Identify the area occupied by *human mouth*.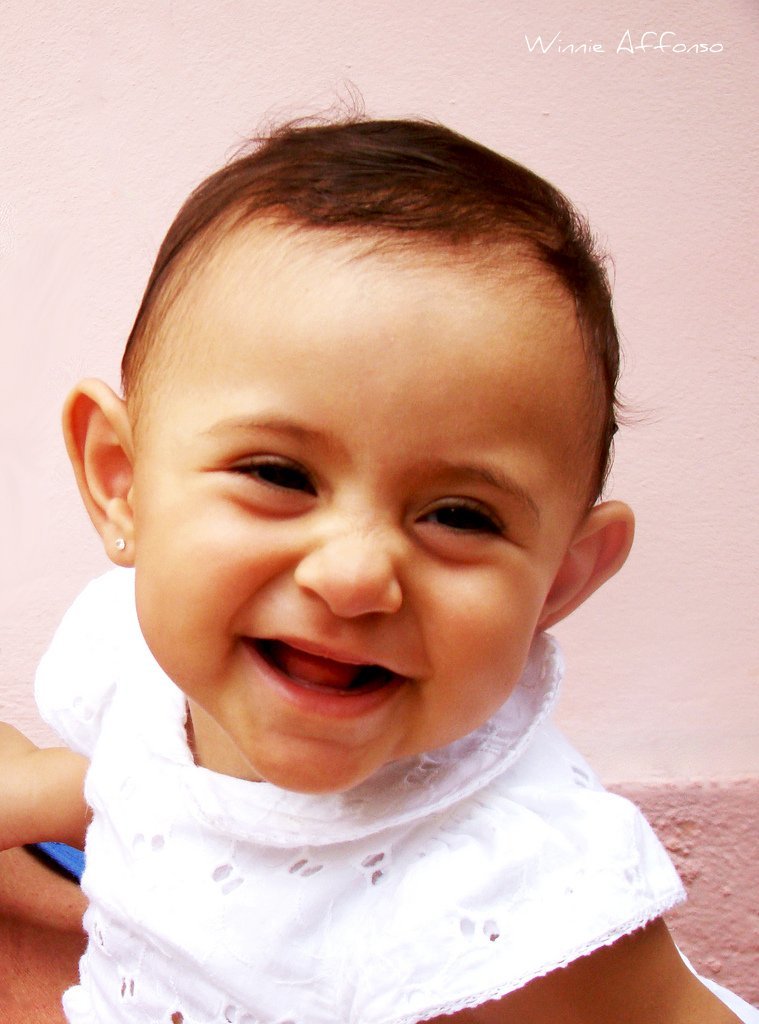
Area: detection(211, 612, 447, 768).
